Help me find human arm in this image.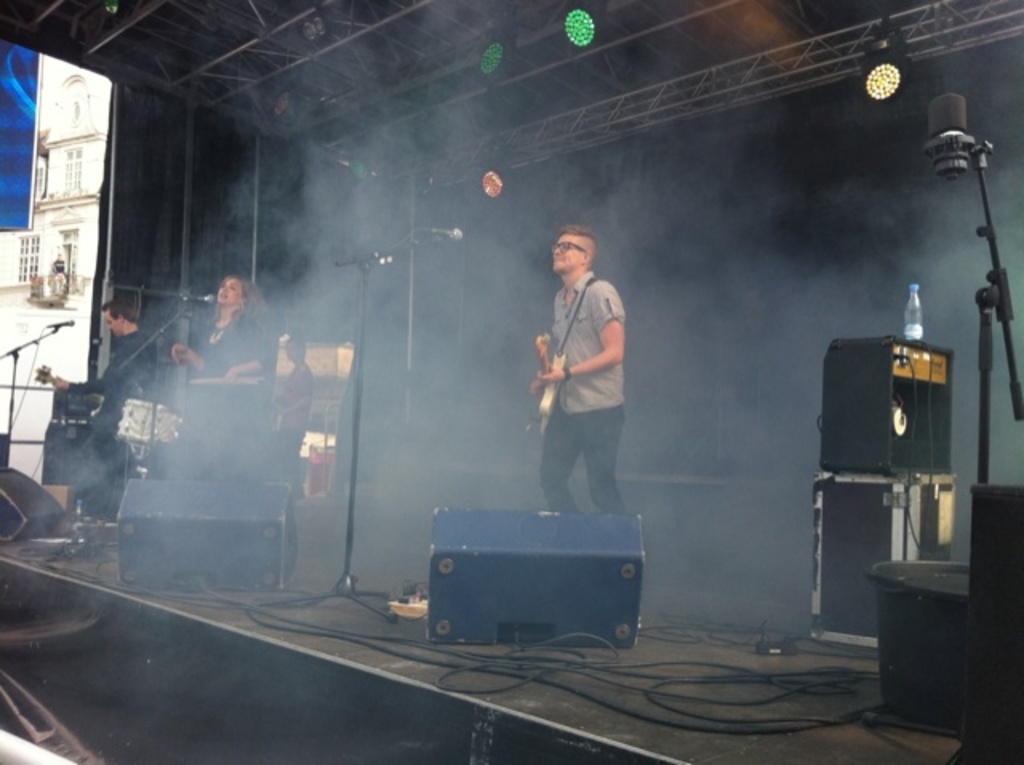
Found it: <box>53,339,146,395</box>.
